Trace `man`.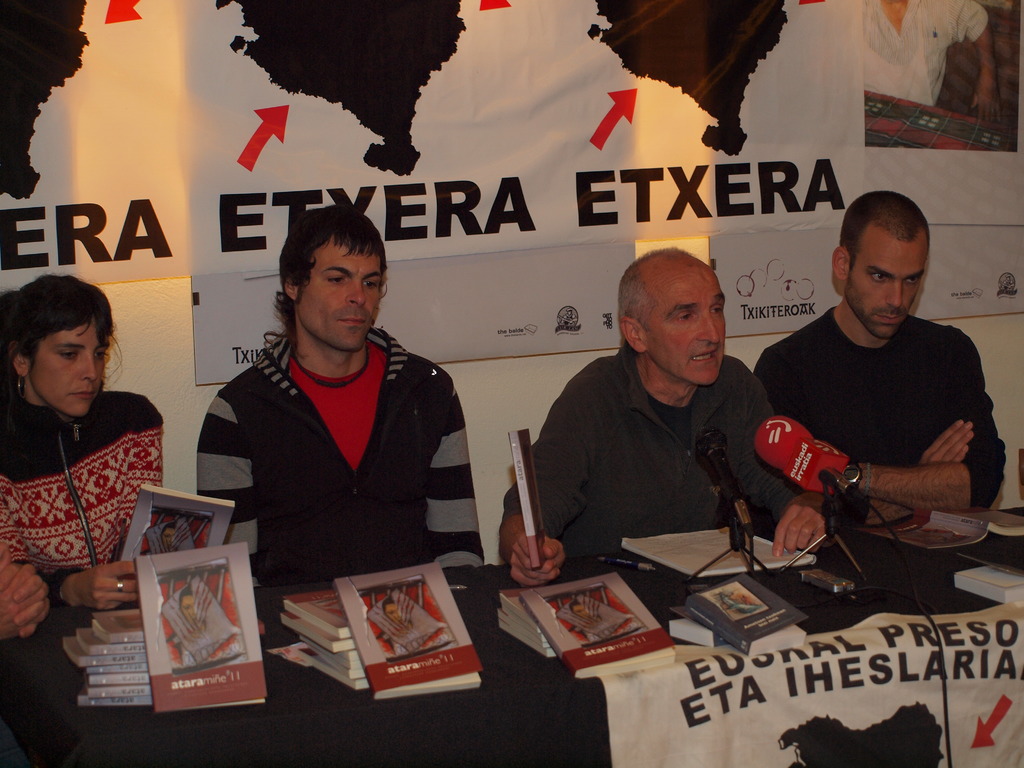
Traced to 752 188 1007 515.
